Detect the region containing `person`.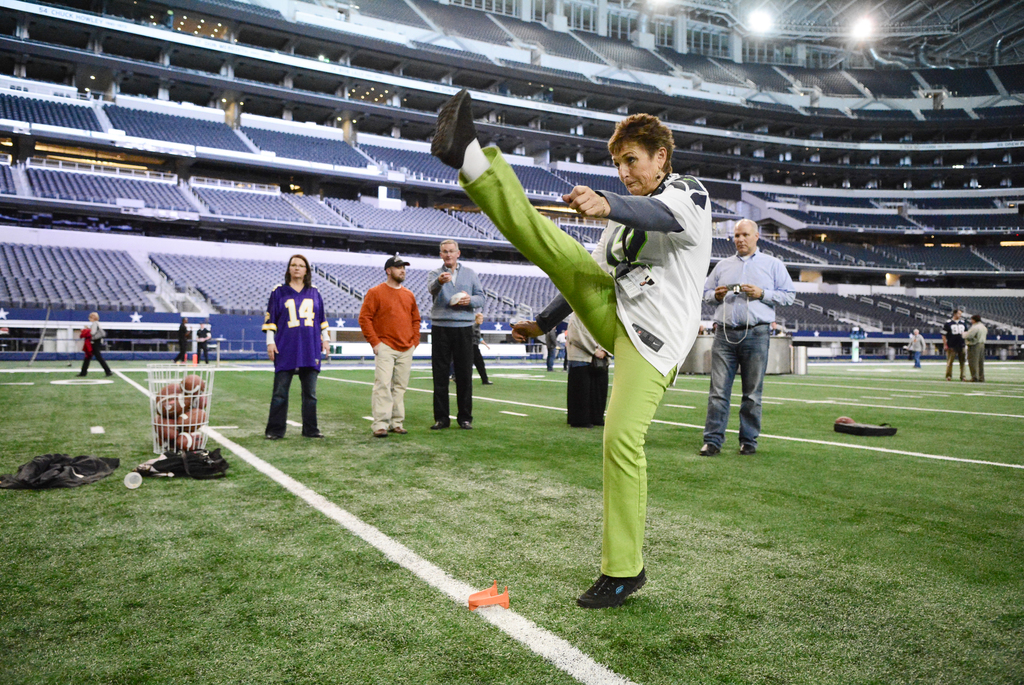
[468, 307, 493, 384].
